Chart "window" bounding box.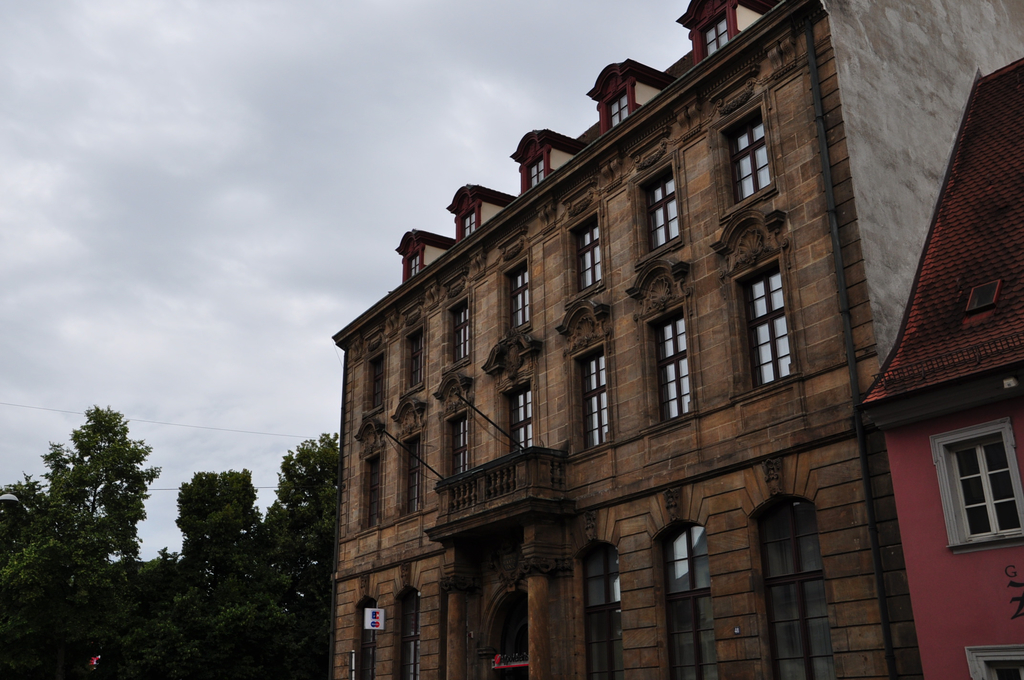
Charted: bbox=(401, 316, 427, 394).
